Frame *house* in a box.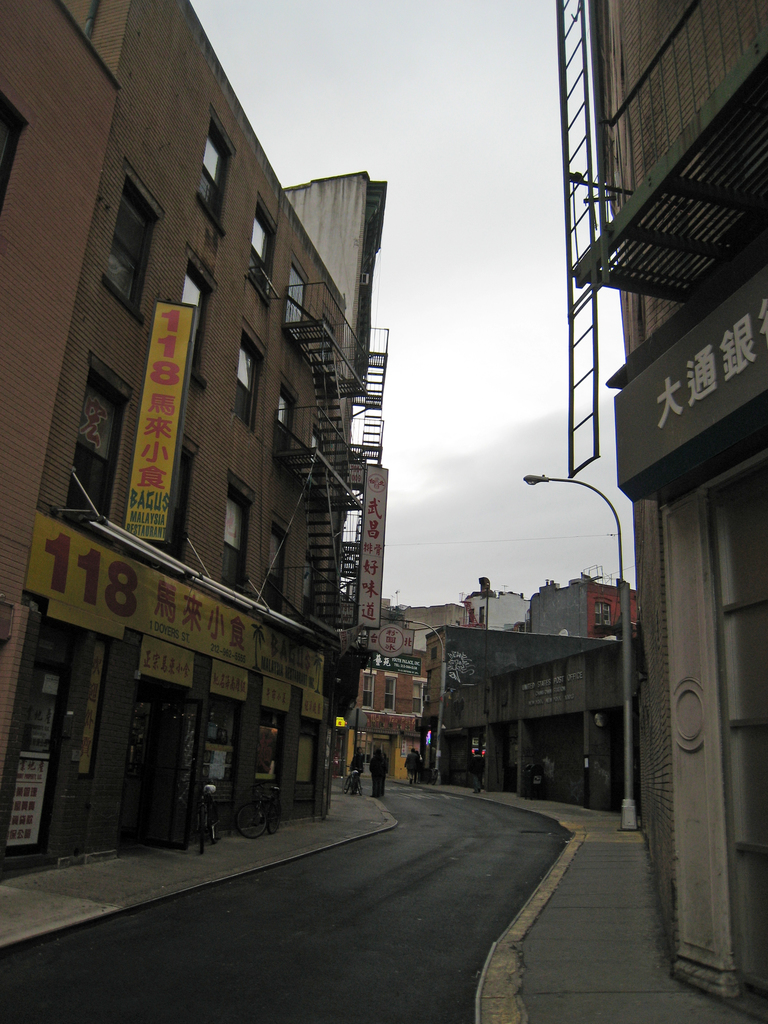
(370, 643, 444, 776).
